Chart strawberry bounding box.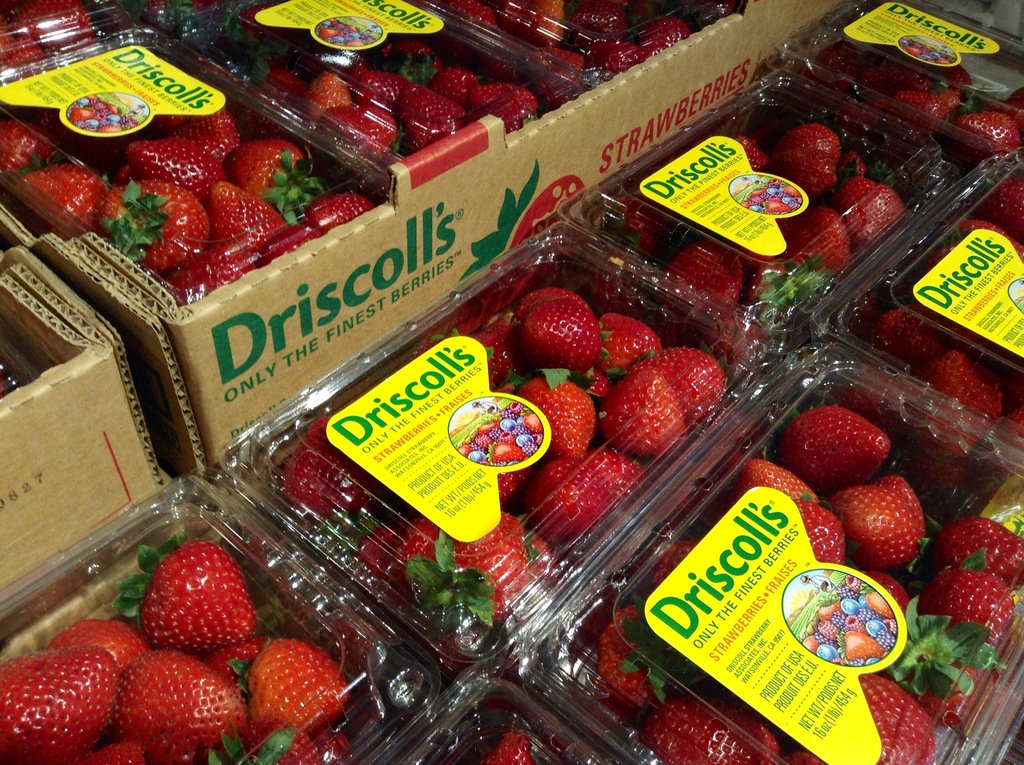
Charted: <region>111, 647, 255, 764</region>.
